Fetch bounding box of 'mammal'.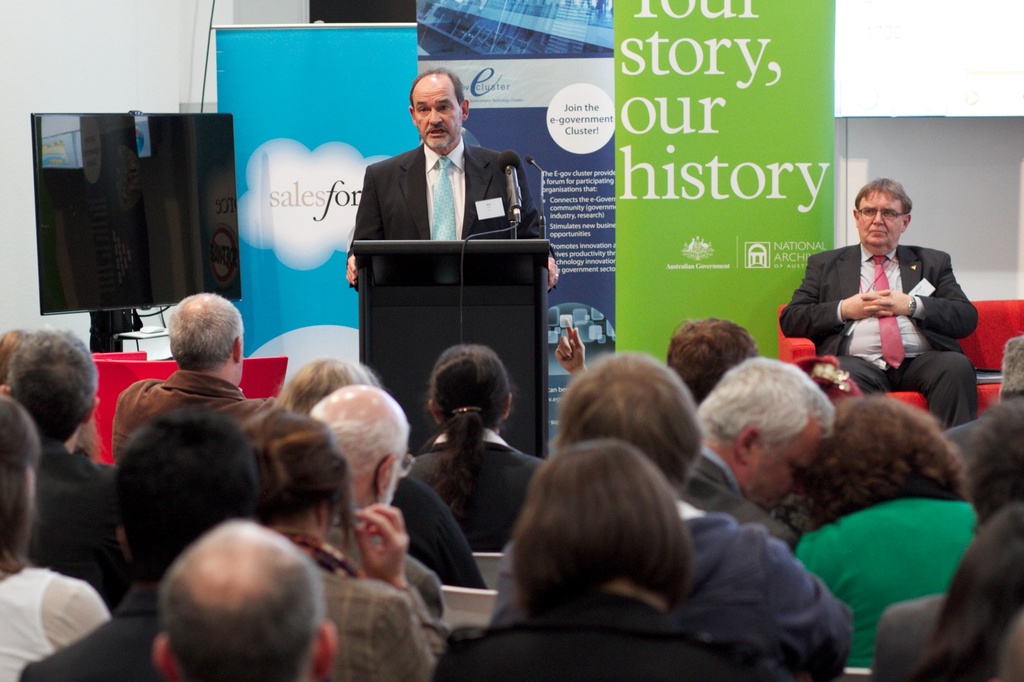
Bbox: box=[553, 347, 848, 681].
